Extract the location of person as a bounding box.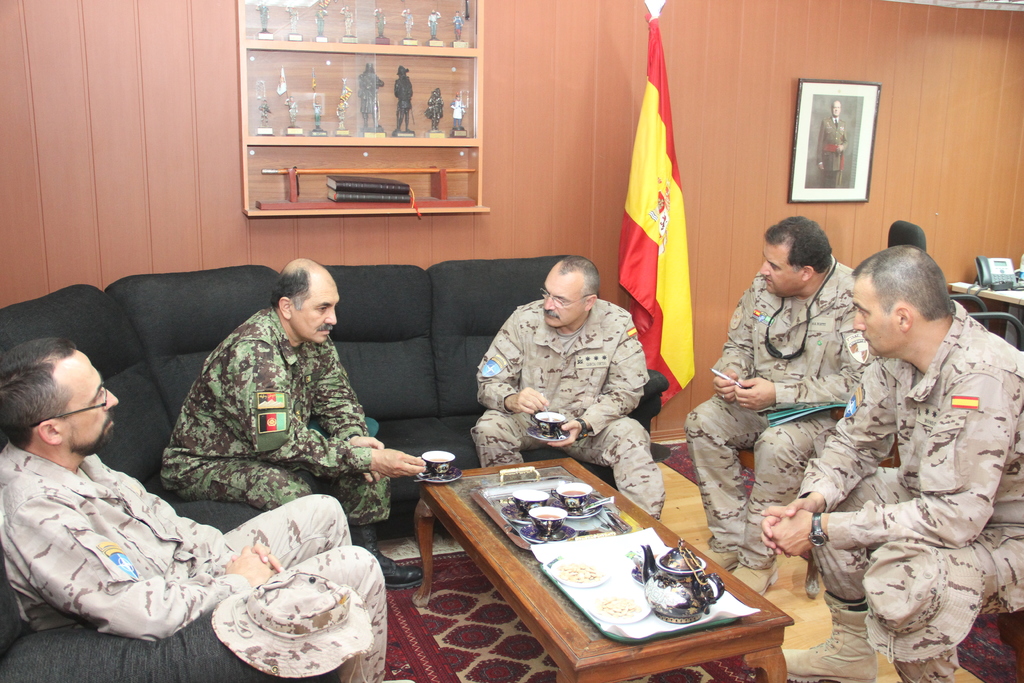
locate(400, 8, 410, 37).
